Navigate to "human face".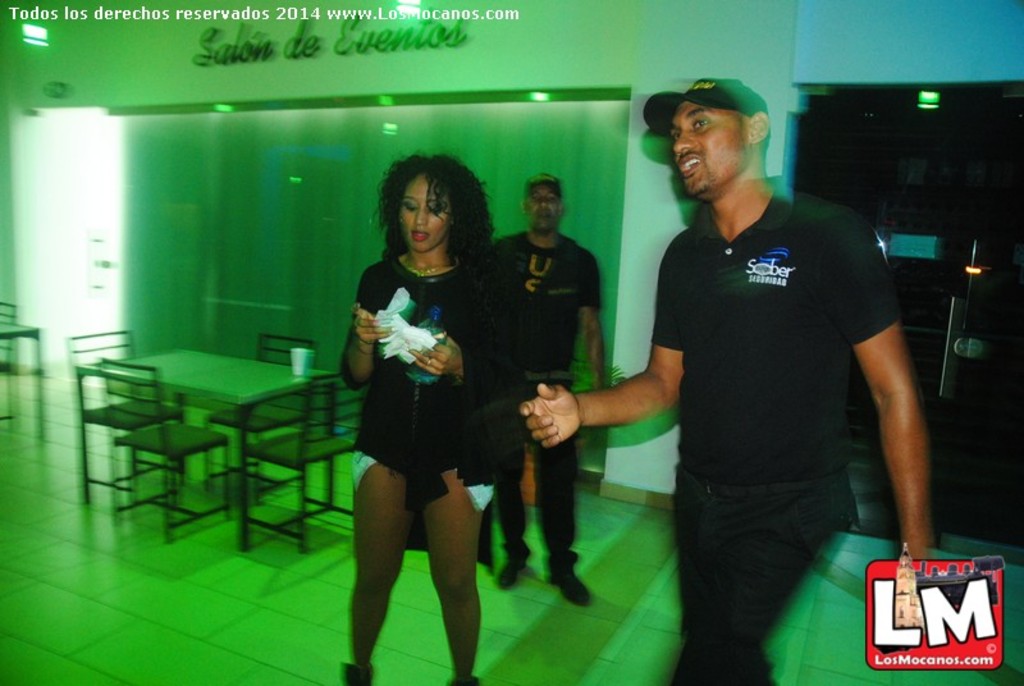
Navigation target: l=398, t=175, r=452, b=252.
